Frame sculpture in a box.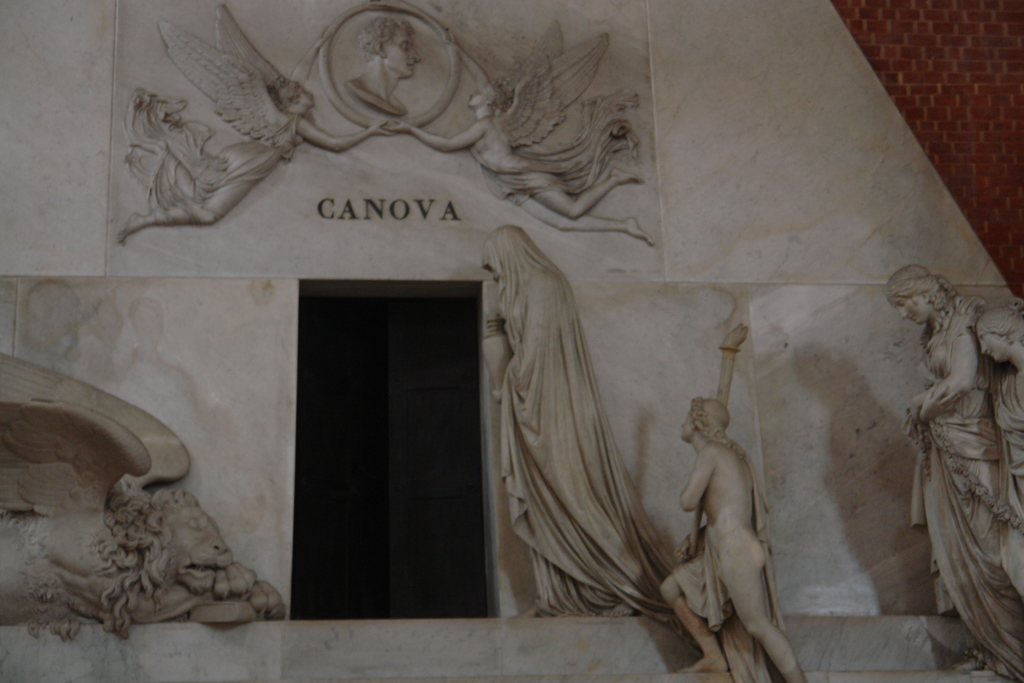
select_region(652, 313, 806, 682).
